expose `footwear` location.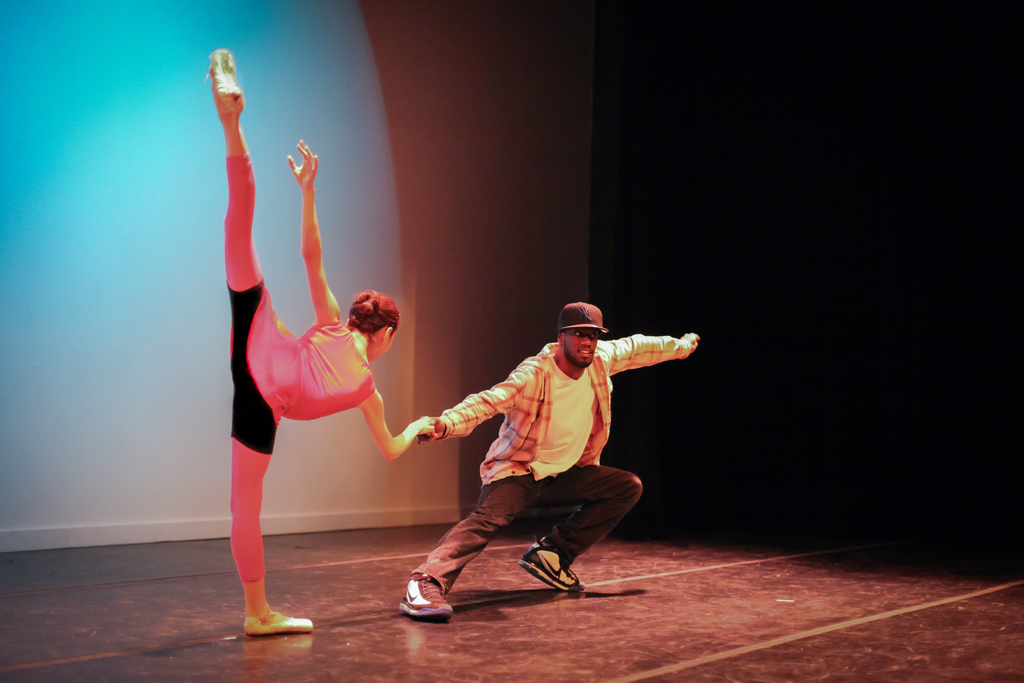
Exposed at detection(209, 47, 247, 113).
